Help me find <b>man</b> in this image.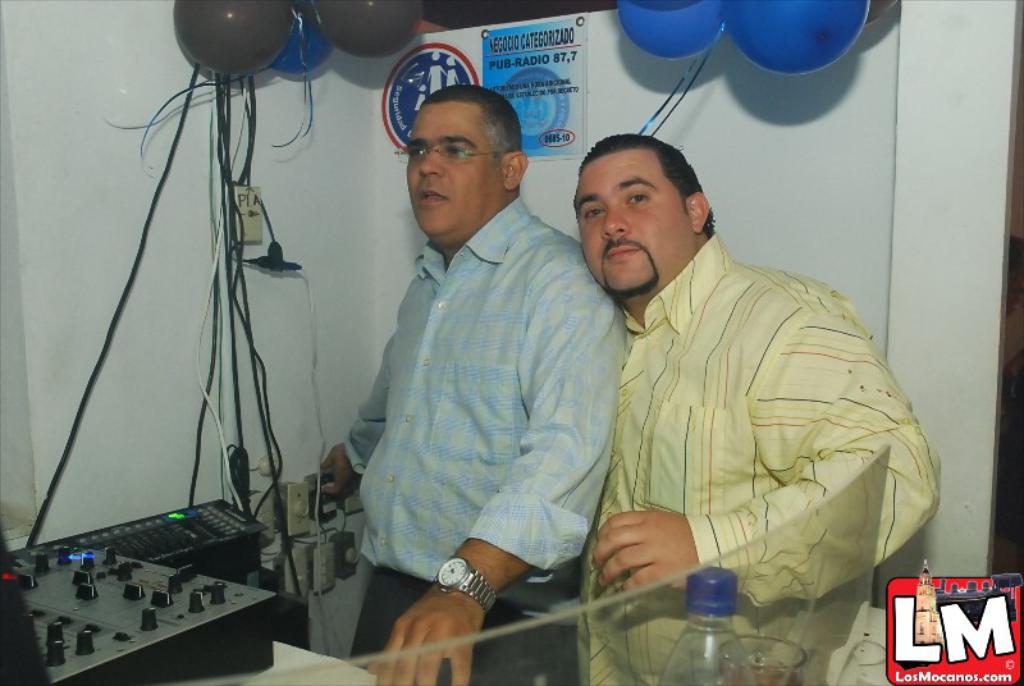
Found it: locate(323, 79, 630, 685).
